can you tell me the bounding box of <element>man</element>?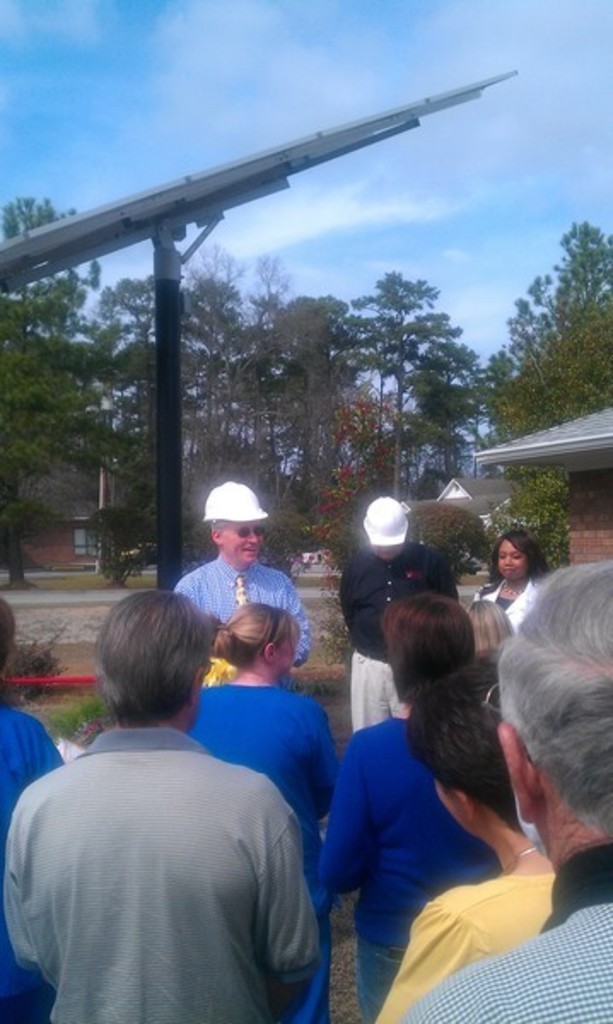
bbox=(14, 575, 323, 1023).
